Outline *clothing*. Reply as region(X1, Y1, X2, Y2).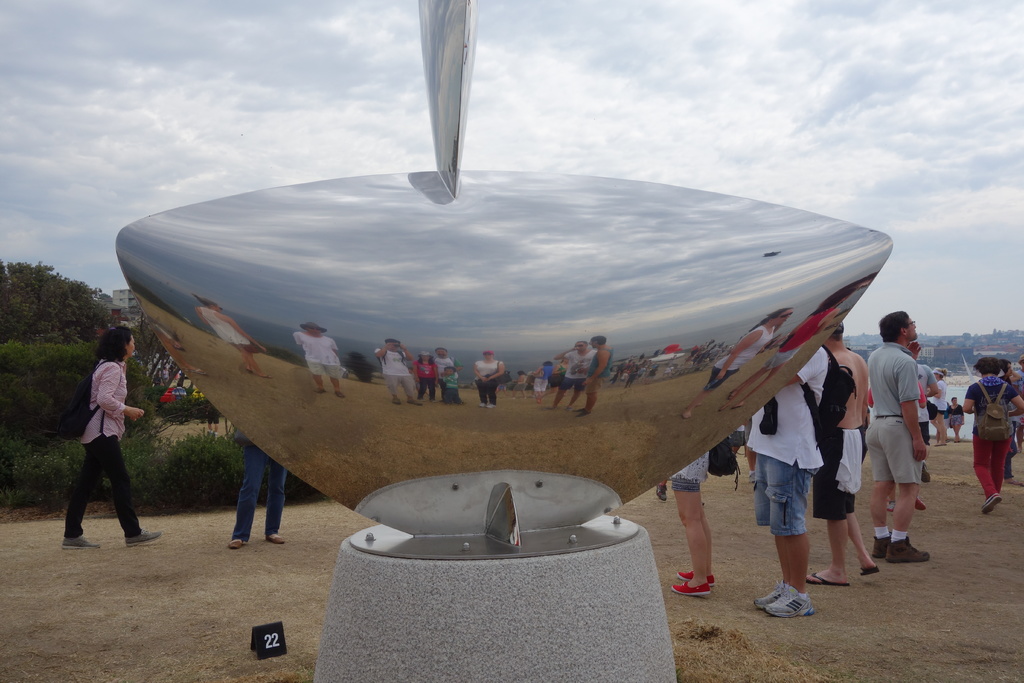
region(430, 355, 451, 369).
